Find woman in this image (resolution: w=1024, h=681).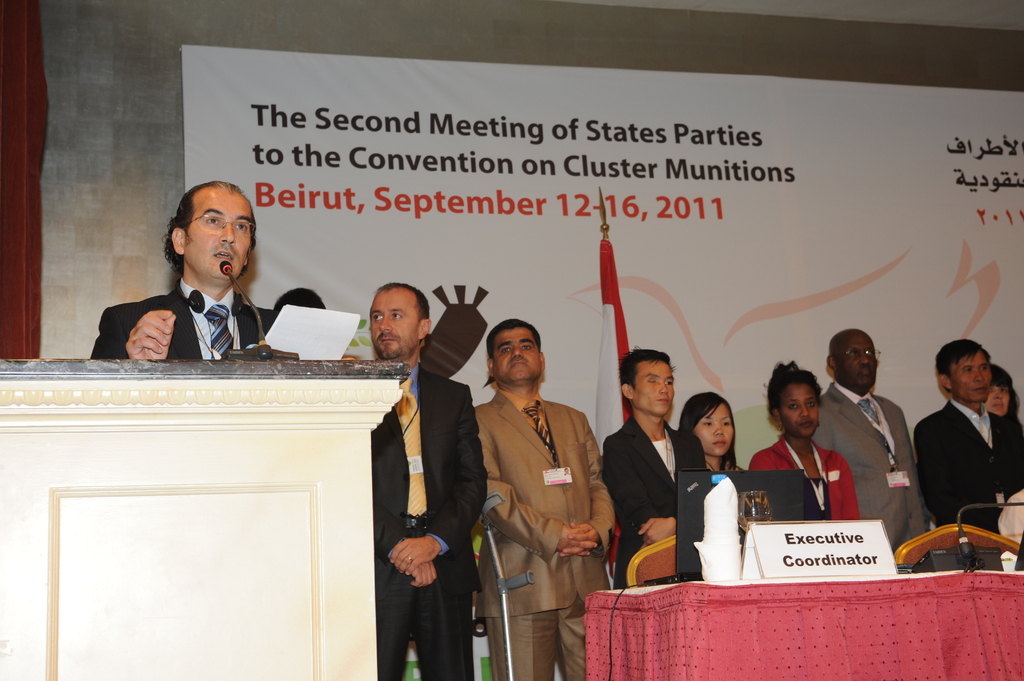
bbox=(977, 364, 1023, 453).
